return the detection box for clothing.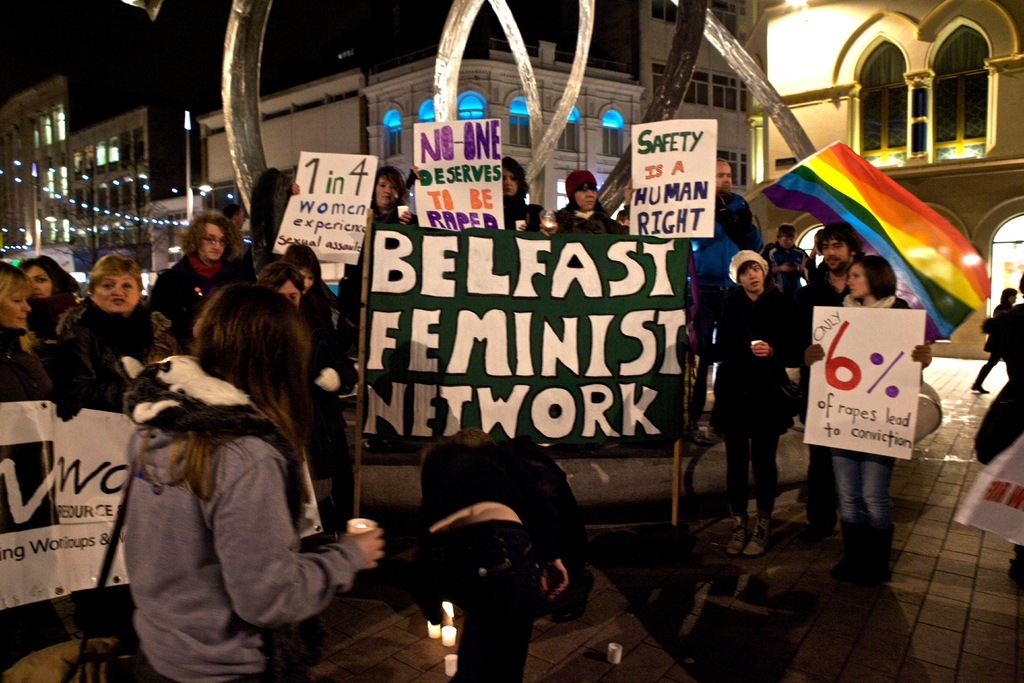
BBox(406, 427, 589, 682).
